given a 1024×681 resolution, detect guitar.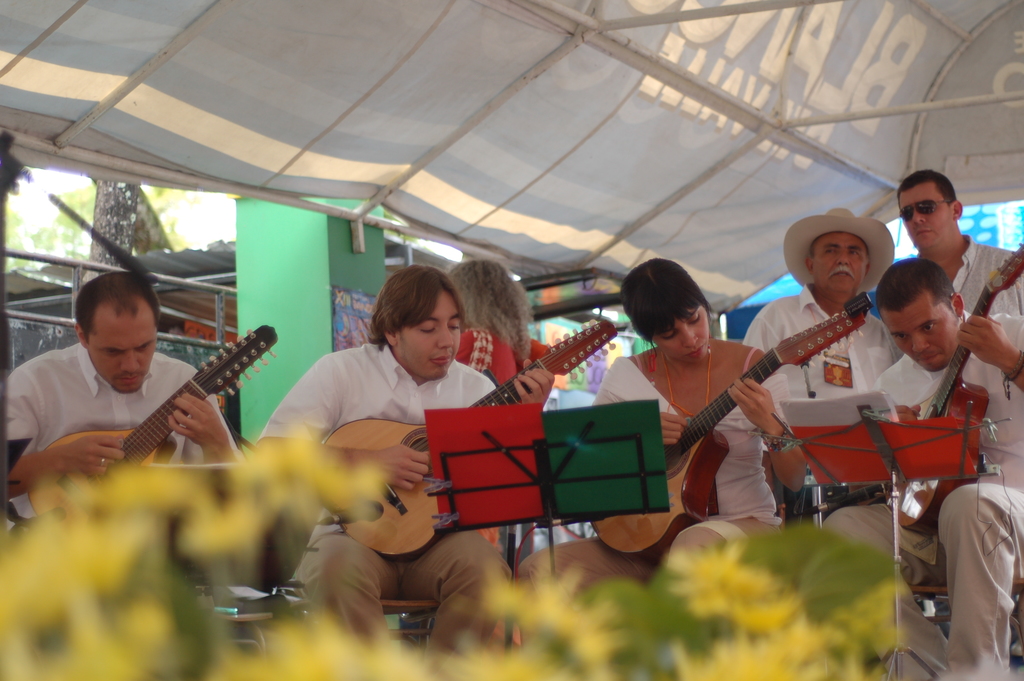
crop(593, 292, 867, 560).
